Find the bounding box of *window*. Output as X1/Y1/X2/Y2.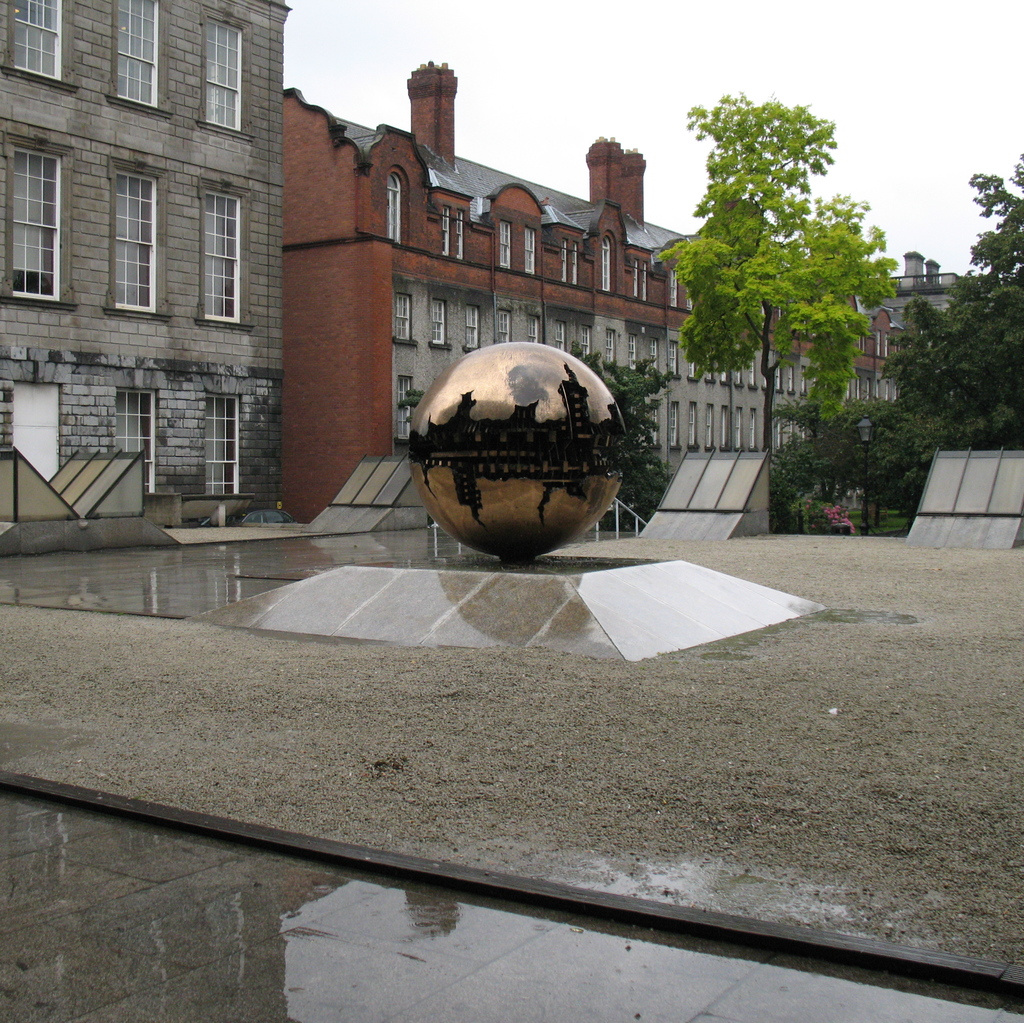
454/213/467/265.
